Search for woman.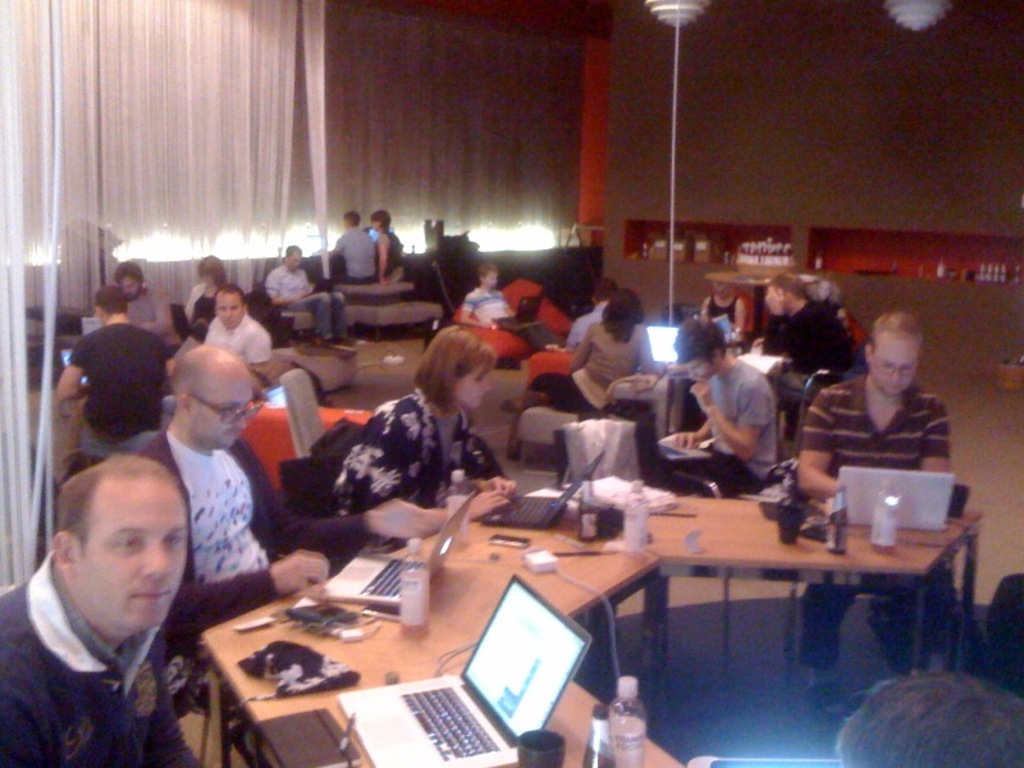
Found at pyautogui.locateOnScreen(371, 209, 403, 284).
